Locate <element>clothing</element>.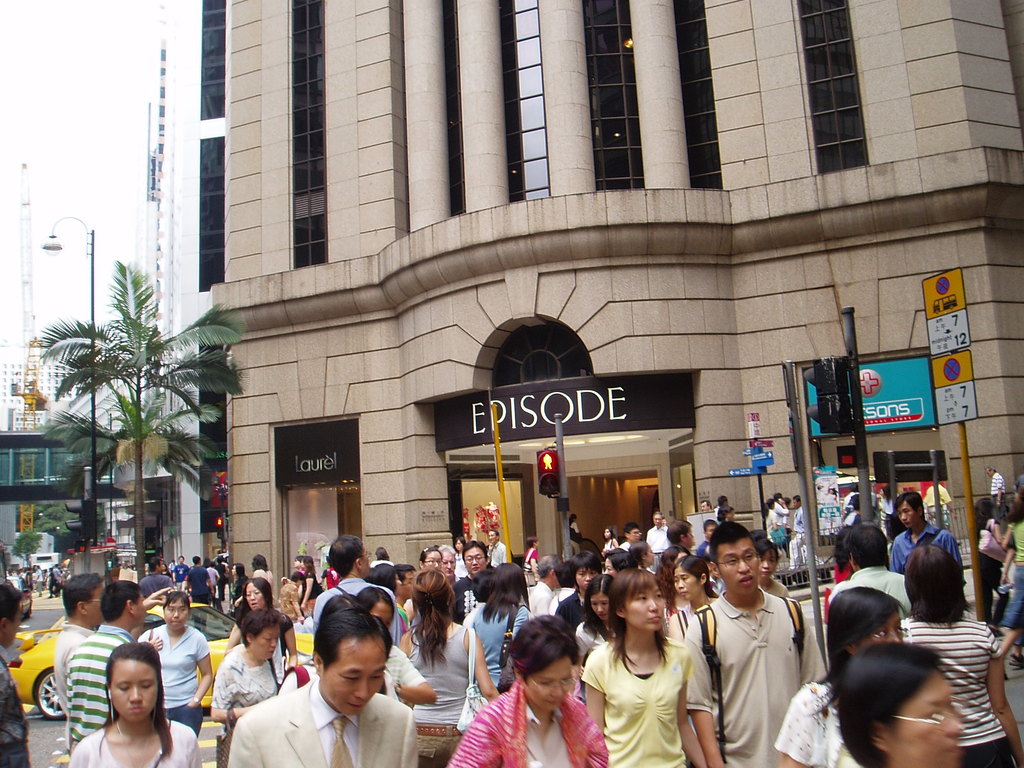
Bounding box: crop(185, 564, 212, 626).
